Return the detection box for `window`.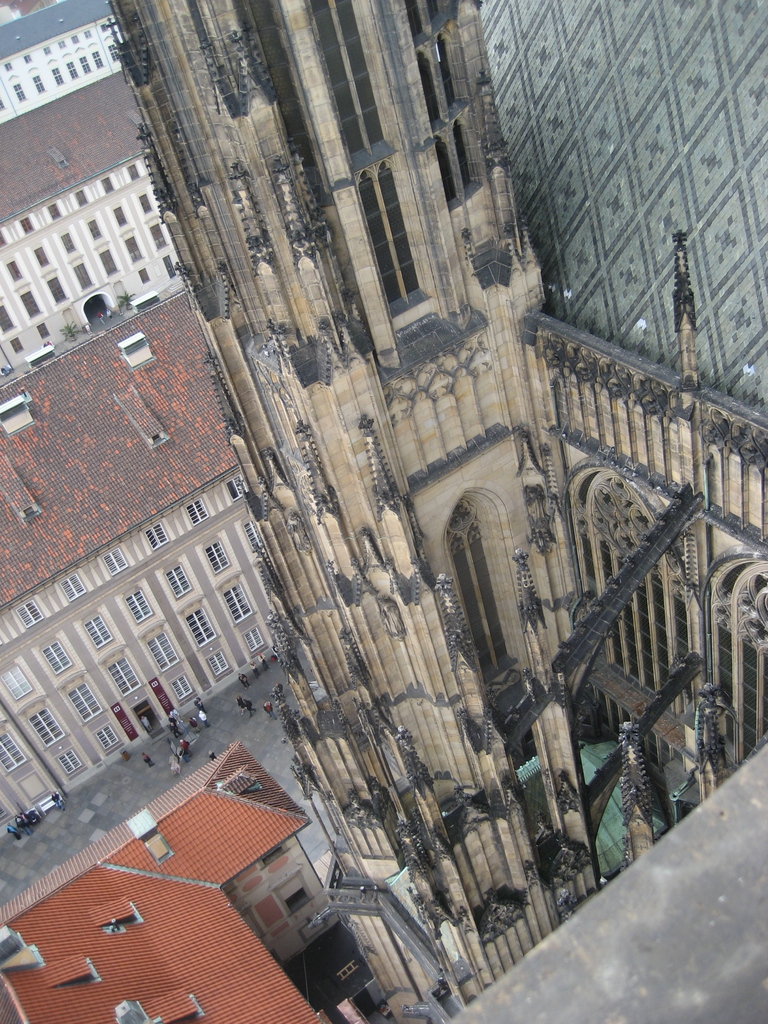
181/610/223/646.
